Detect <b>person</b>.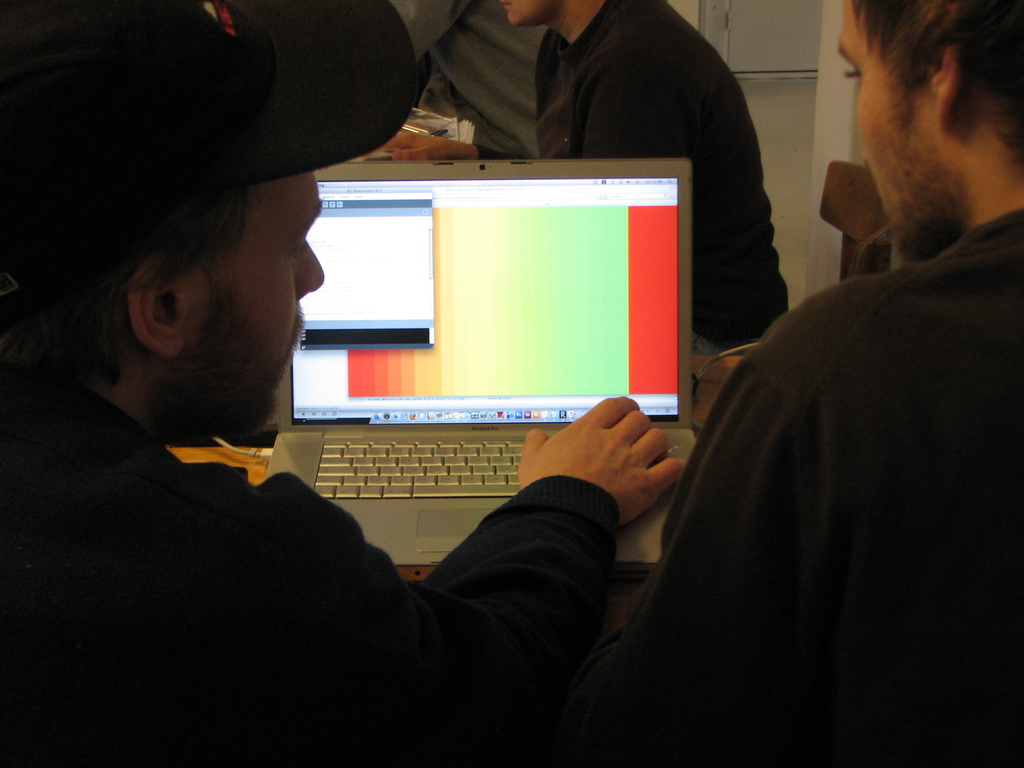
Detected at [508, 29, 980, 746].
